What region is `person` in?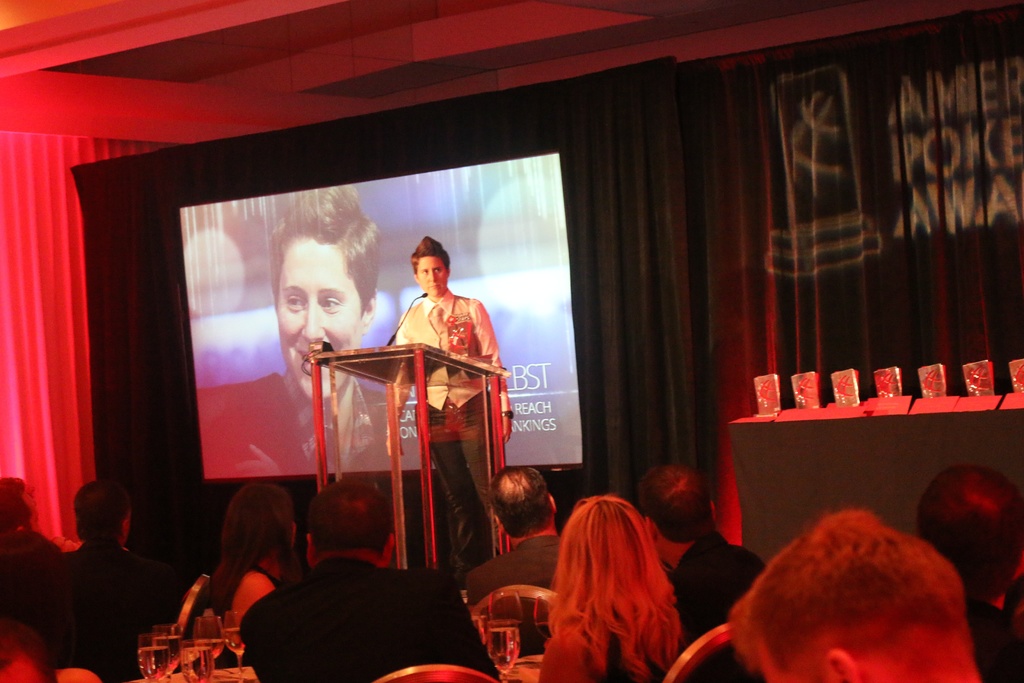
<box>198,183,392,475</box>.
